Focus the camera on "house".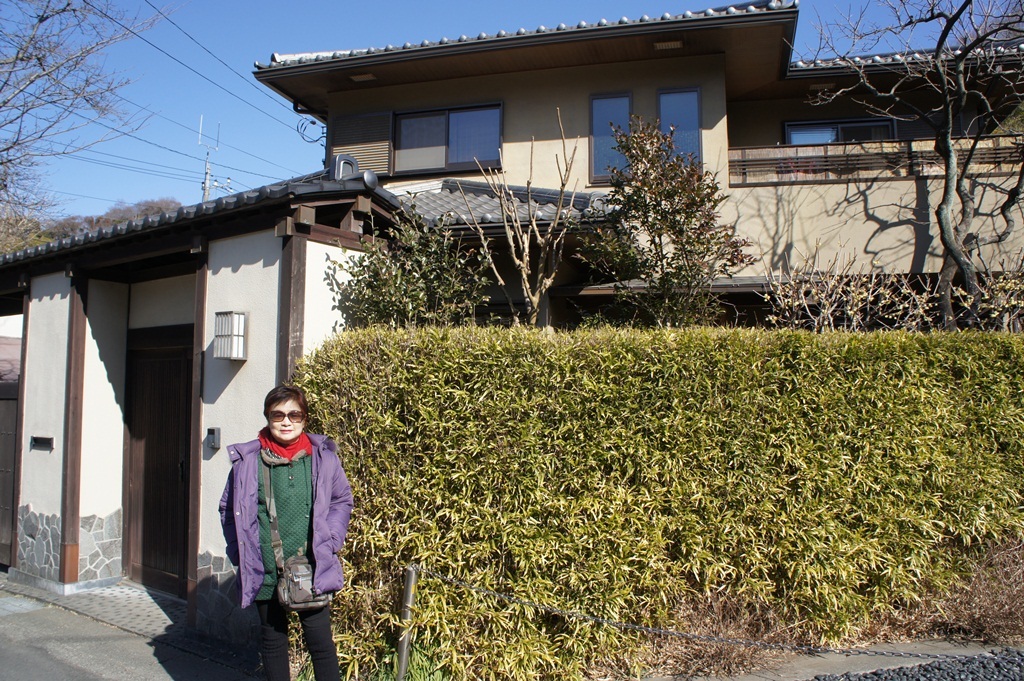
Focus region: 36,7,894,598.
